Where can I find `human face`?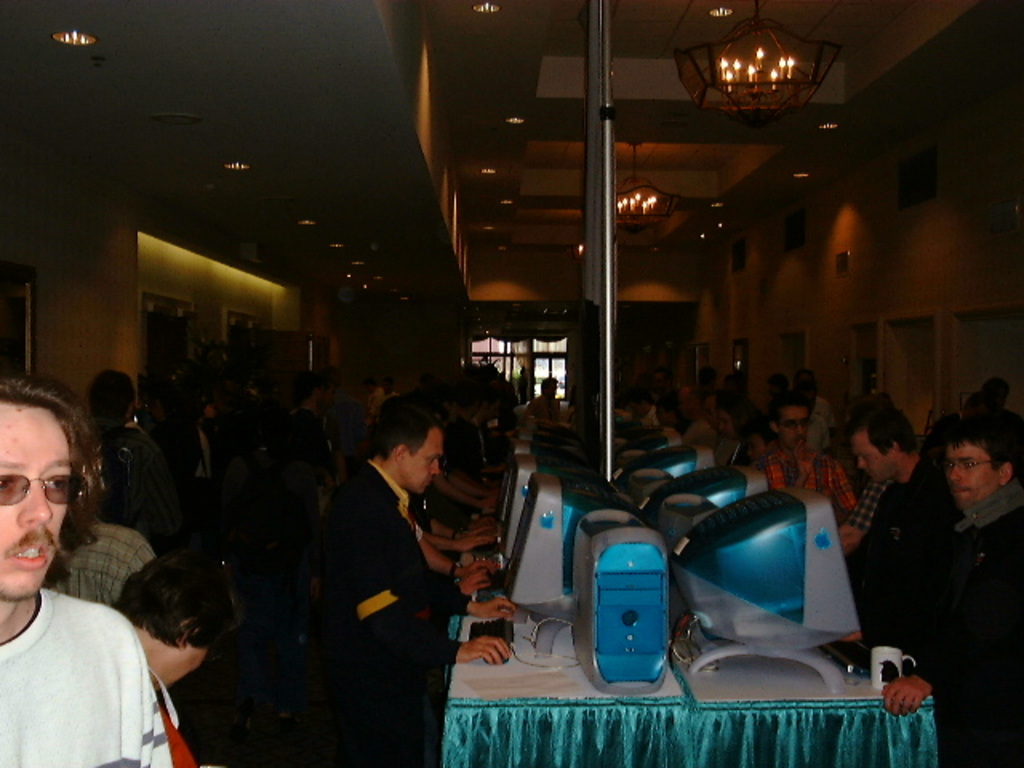
You can find it at <bbox>394, 430, 443, 498</bbox>.
